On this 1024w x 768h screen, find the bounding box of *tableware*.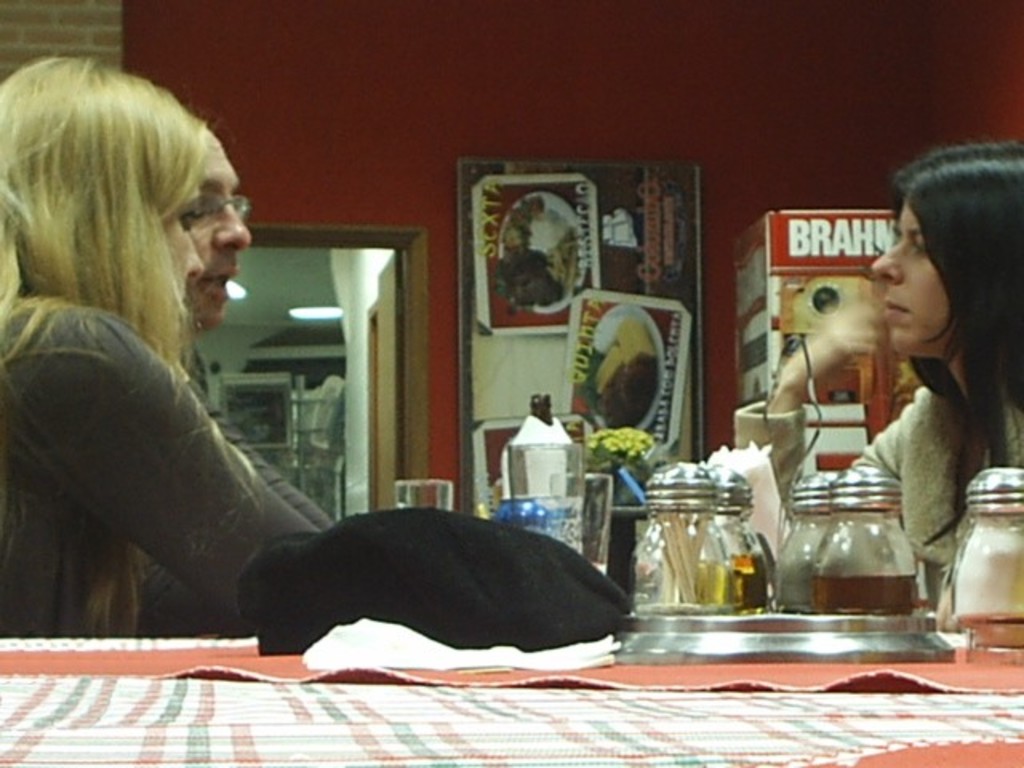
Bounding box: x1=555, y1=472, x2=606, y2=566.
